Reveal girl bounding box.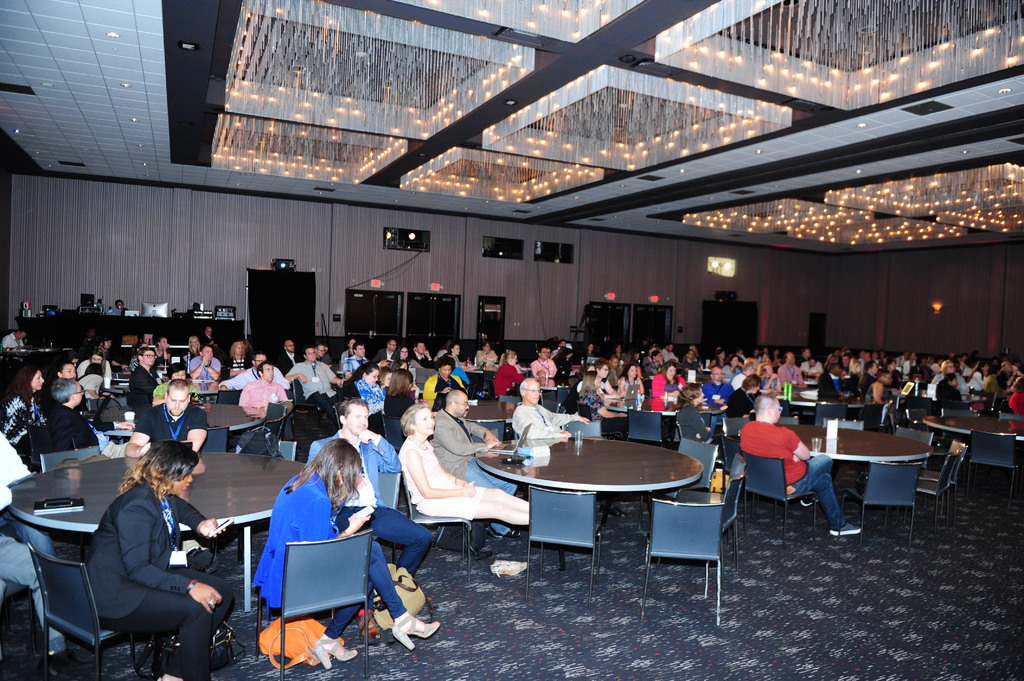
Revealed: [left=381, top=370, right=414, bottom=440].
